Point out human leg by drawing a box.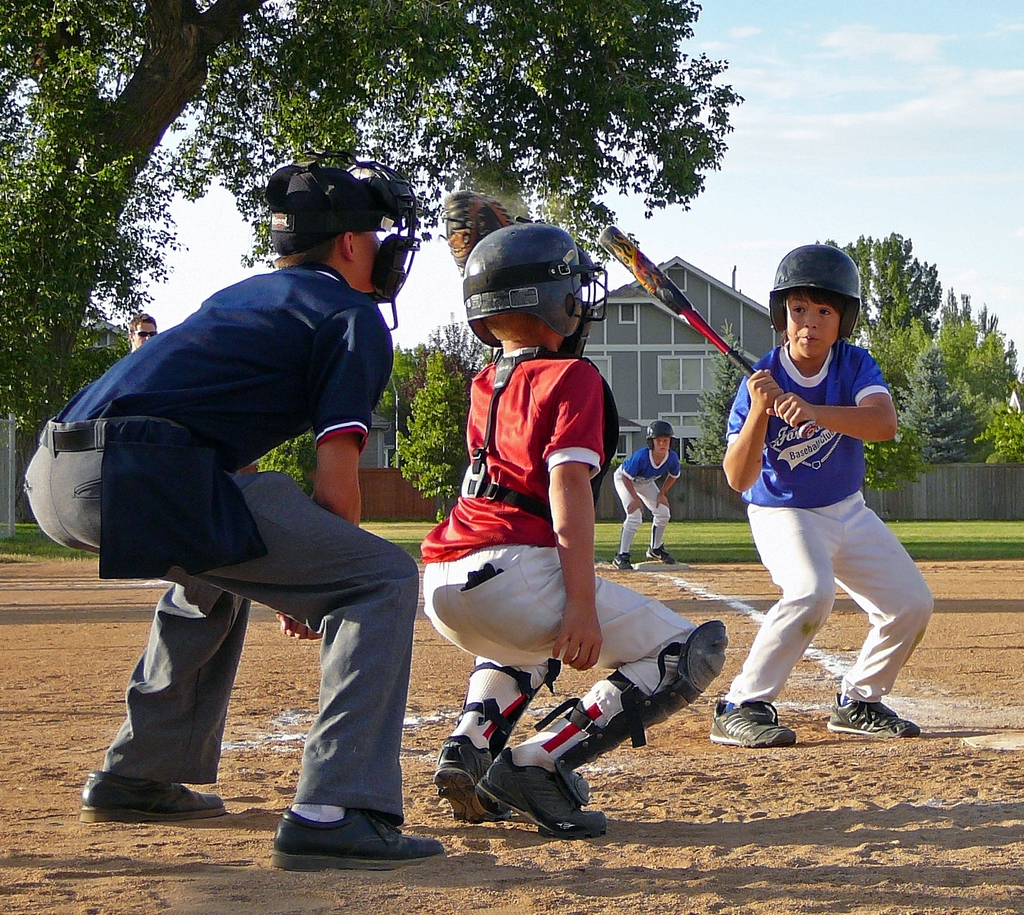
823:495:938:733.
